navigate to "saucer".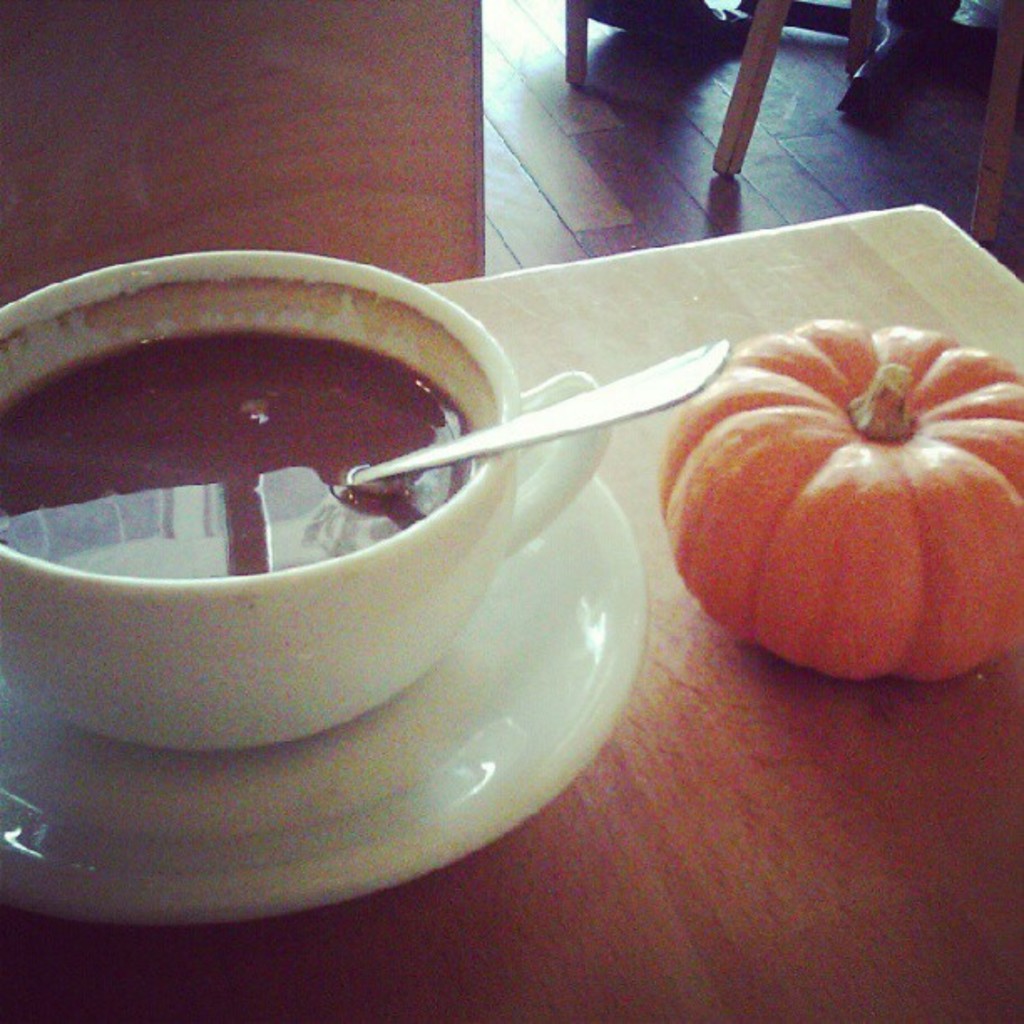
Navigation target: [left=0, top=438, right=648, bottom=924].
